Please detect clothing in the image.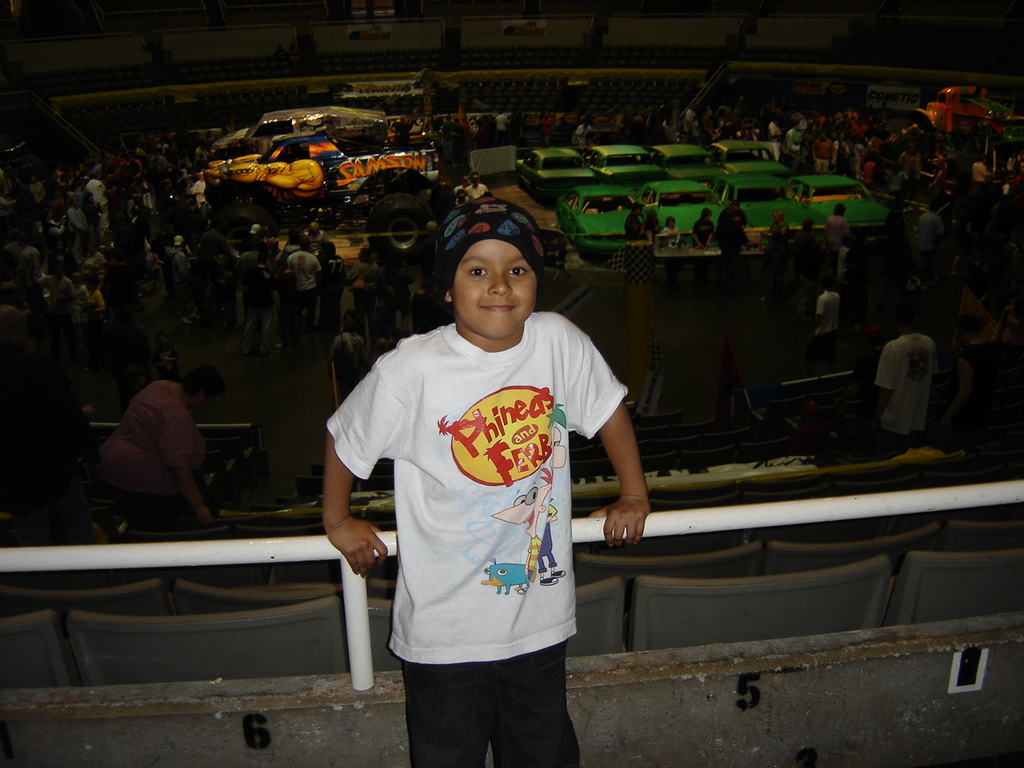
box(106, 374, 210, 546).
